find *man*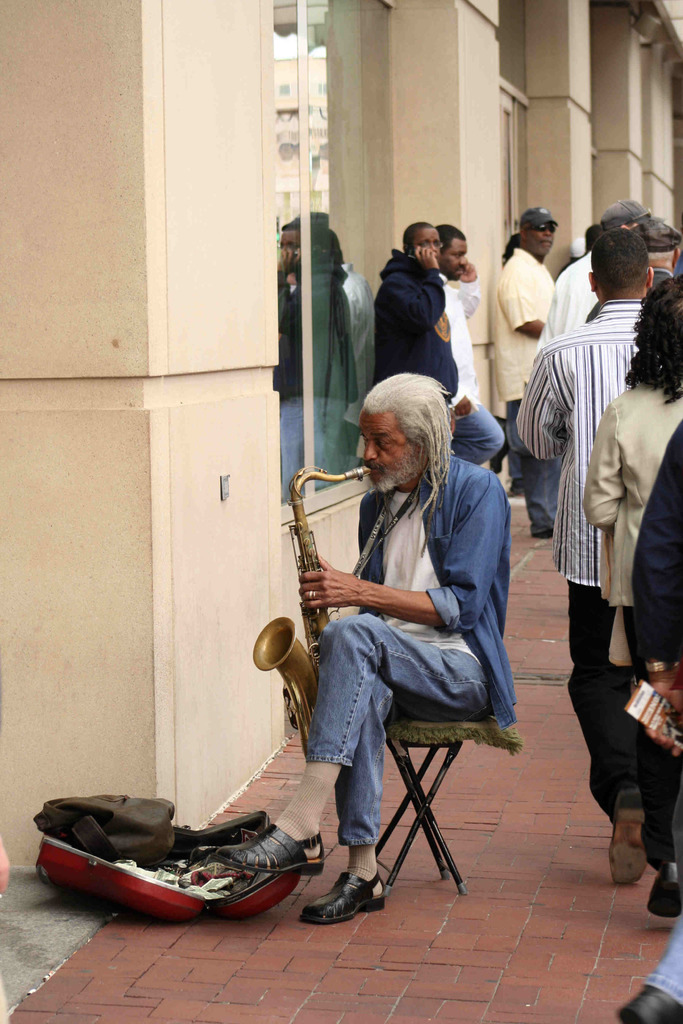
<region>645, 213, 682, 306</region>
